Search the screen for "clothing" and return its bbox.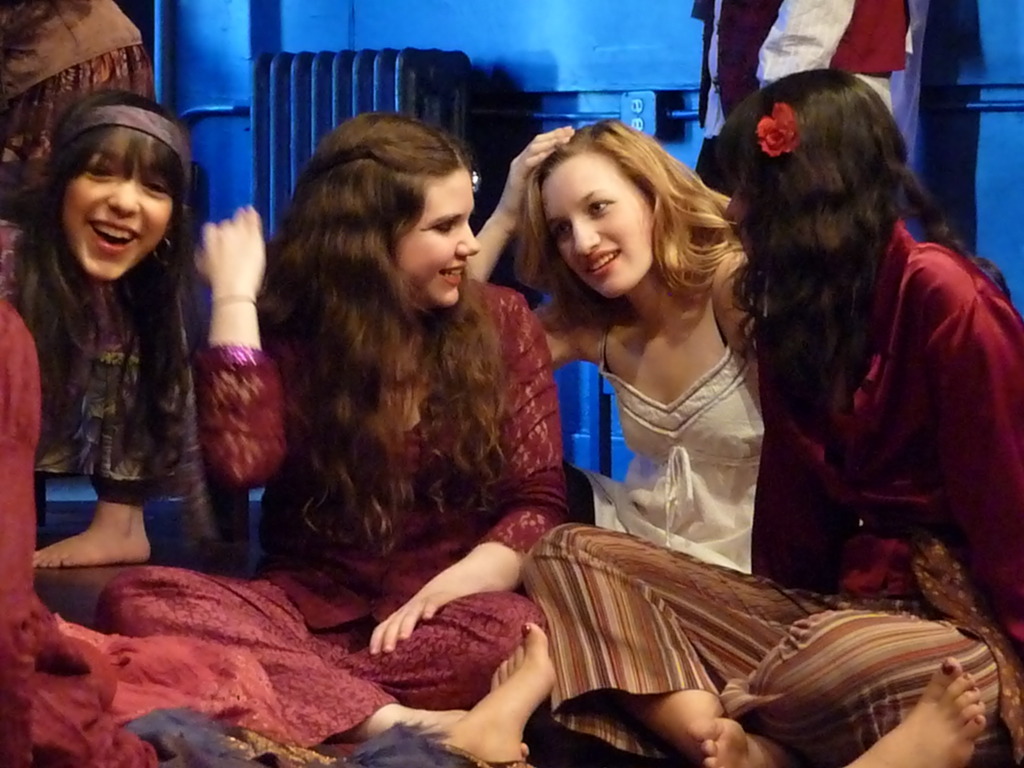
Found: 518:217:1023:767.
